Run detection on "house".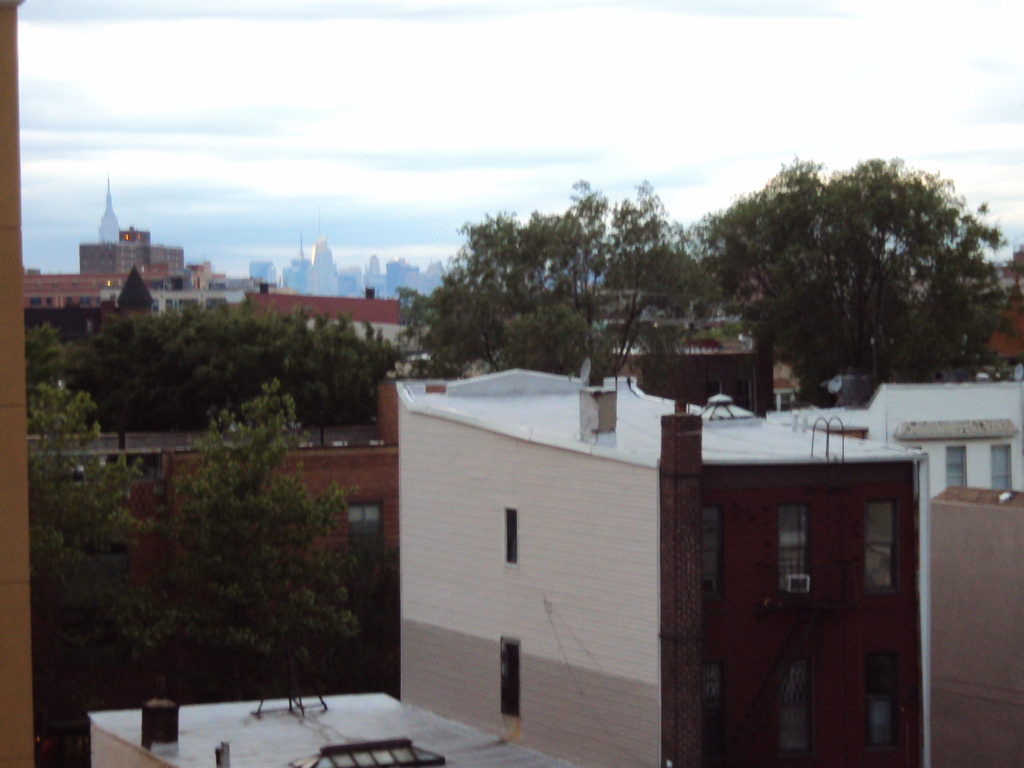
Result: locate(28, 230, 244, 317).
